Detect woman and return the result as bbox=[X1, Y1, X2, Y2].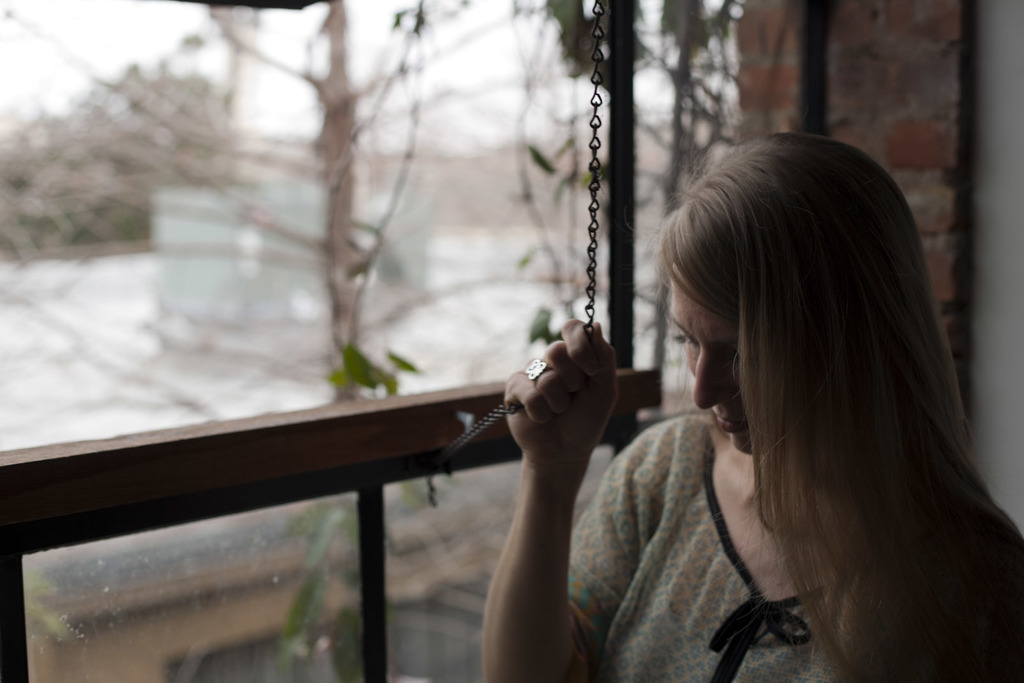
bbox=[477, 126, 1023, 682].
